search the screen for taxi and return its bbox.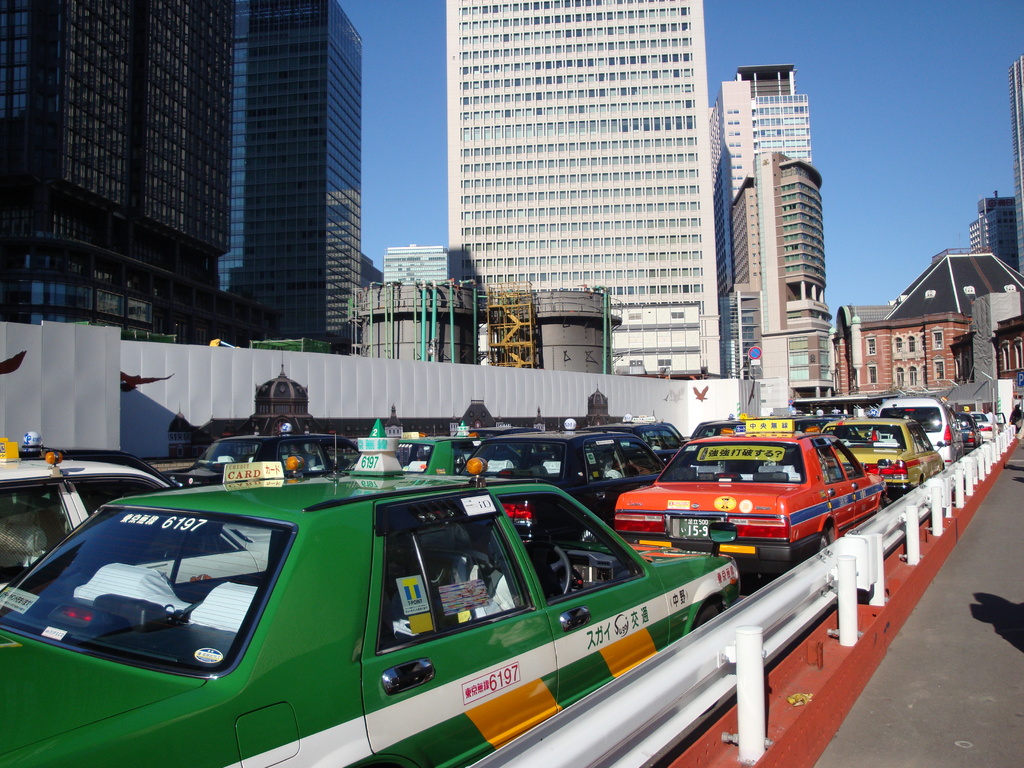
Found: Rect(956, 406, 982, 454).
